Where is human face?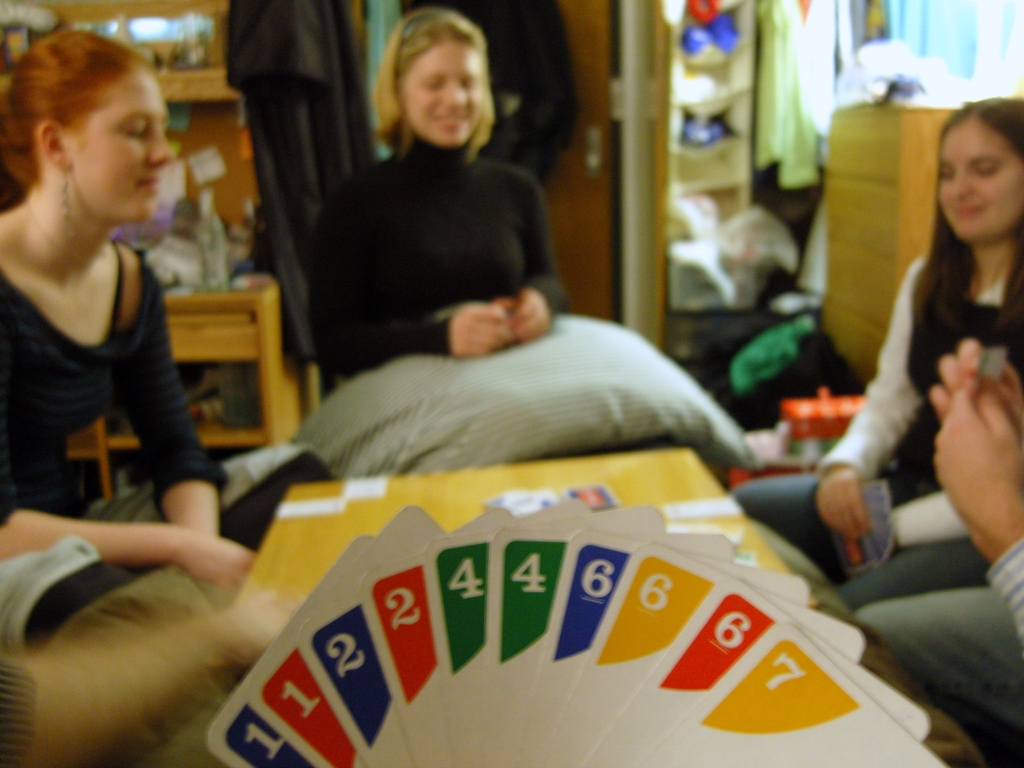
x1=395, y1=36, x2=490, y2=144.
